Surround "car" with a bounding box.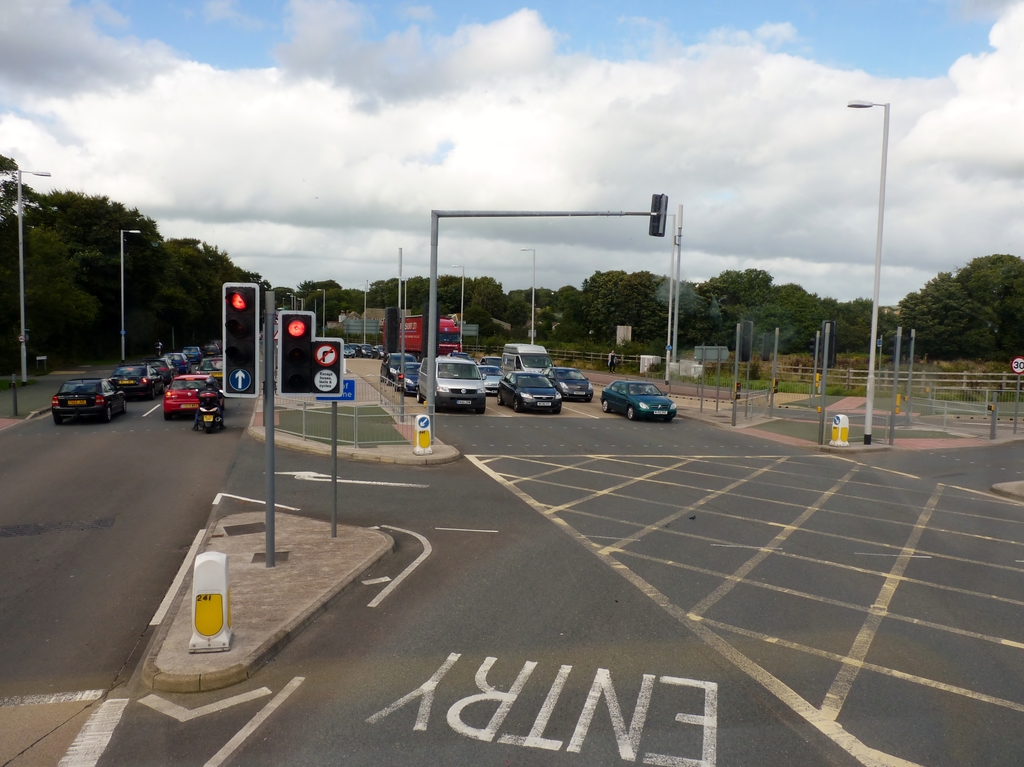
x1=379 y1=348 x2=415 y2=387.
